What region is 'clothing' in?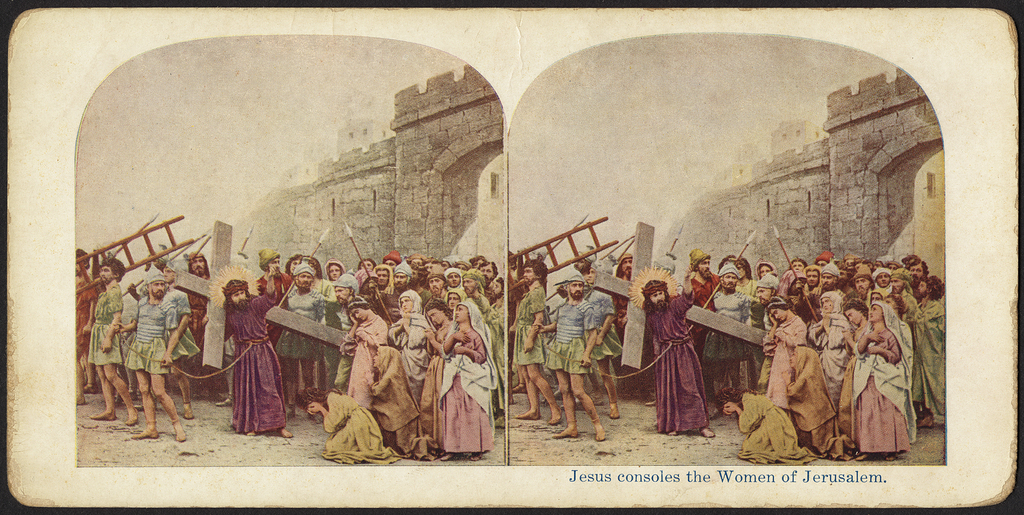
[867, 265, 894, 294].
